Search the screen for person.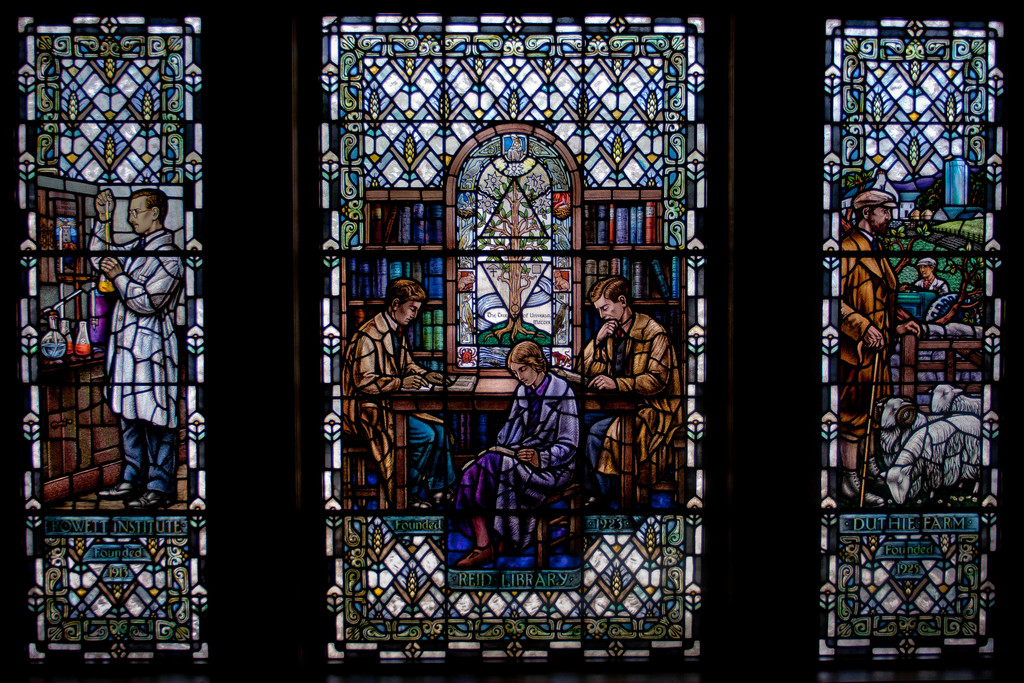
Found at l=899, t=258, r=948, b=294.
